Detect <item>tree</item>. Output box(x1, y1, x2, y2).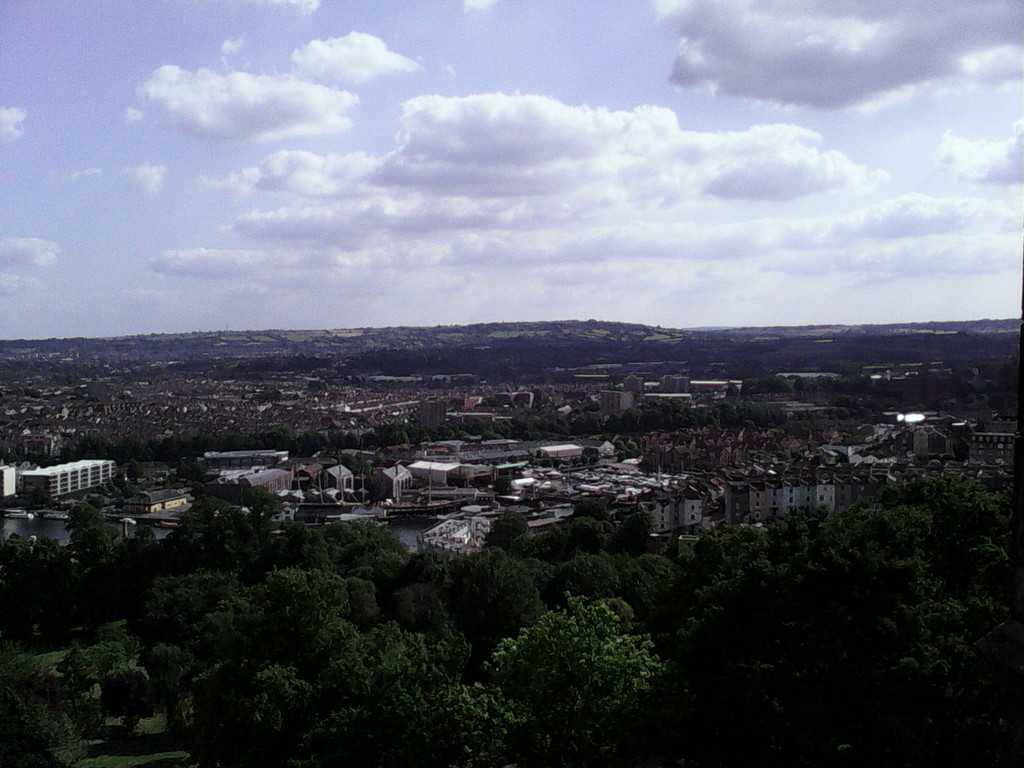
box(504, 577, 685, 718).
